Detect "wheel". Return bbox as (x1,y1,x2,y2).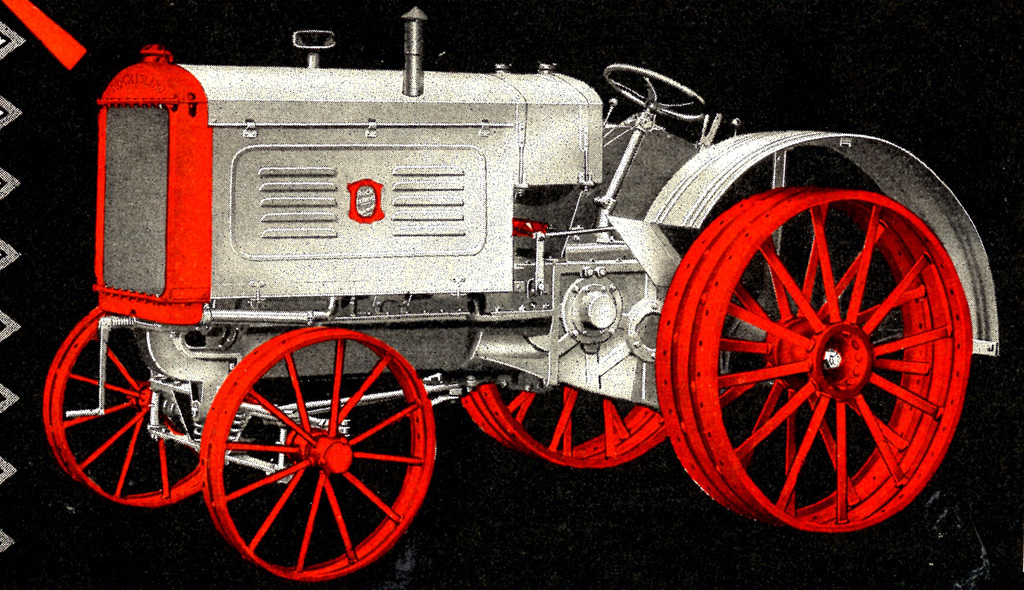
(43,303,219,506).
